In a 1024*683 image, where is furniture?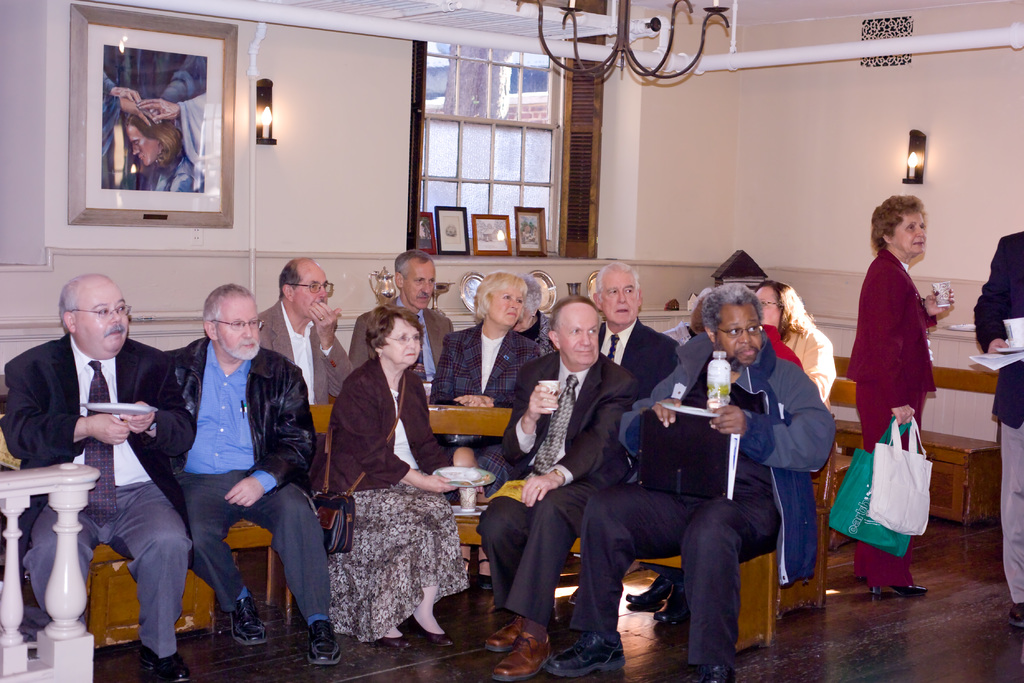
x1=828 y1=375 x2=860 y2=550.
